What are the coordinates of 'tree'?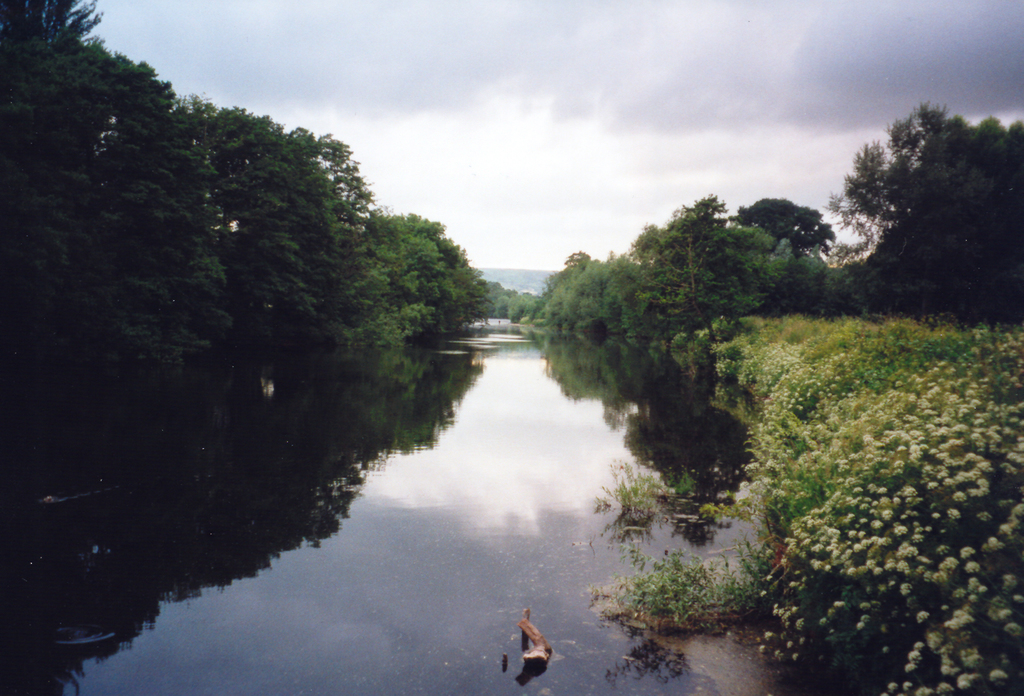
[x1=426, y1=222, x2=495, y2=323].
